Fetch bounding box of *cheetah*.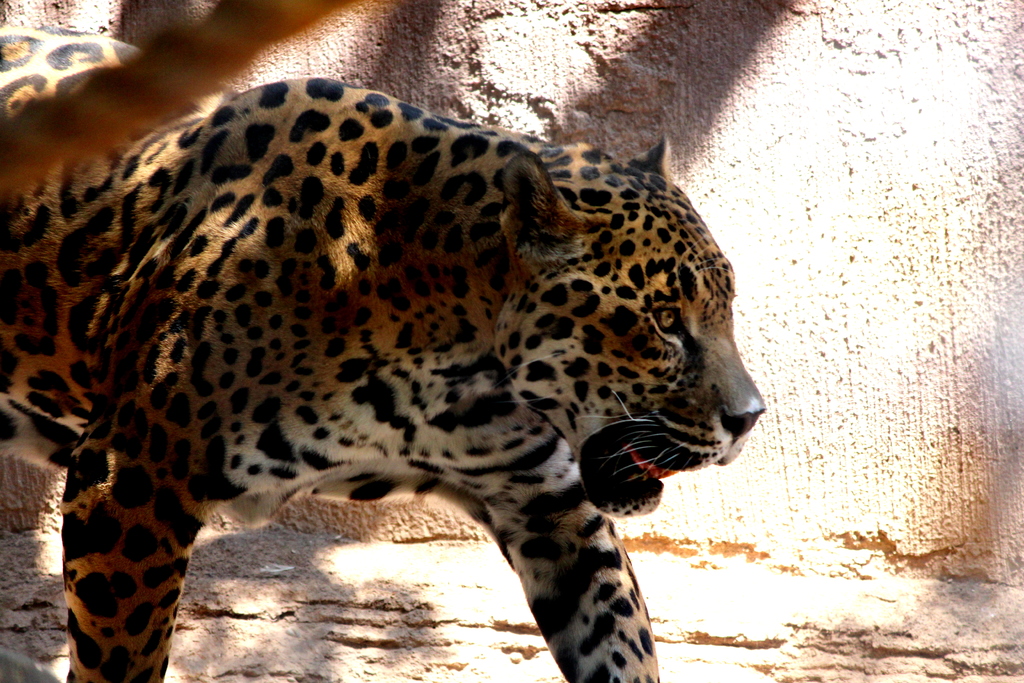
Bbox: <region>0, 22, 764, 682</region>.
